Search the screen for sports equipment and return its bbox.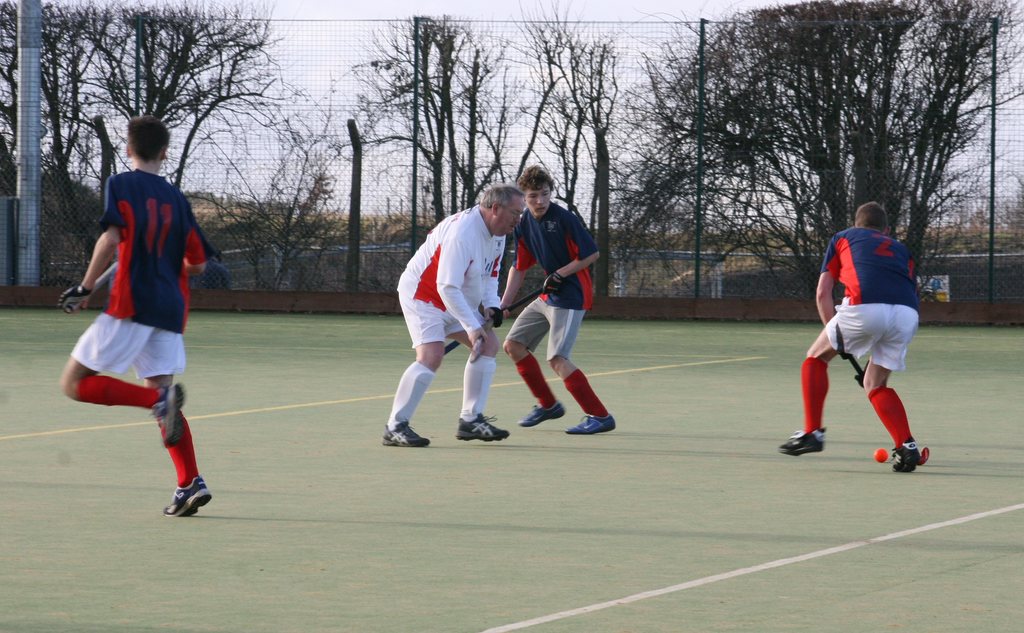
Found: (891,441,920,473).
